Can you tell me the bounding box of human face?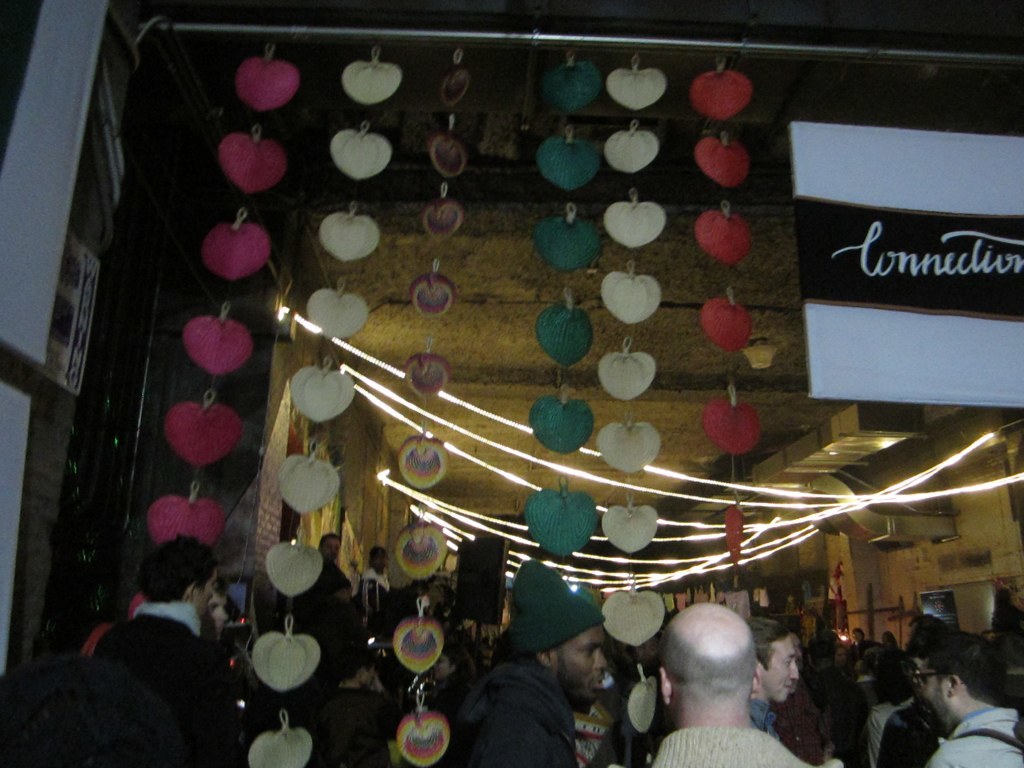
196, 575, 218, 616.
